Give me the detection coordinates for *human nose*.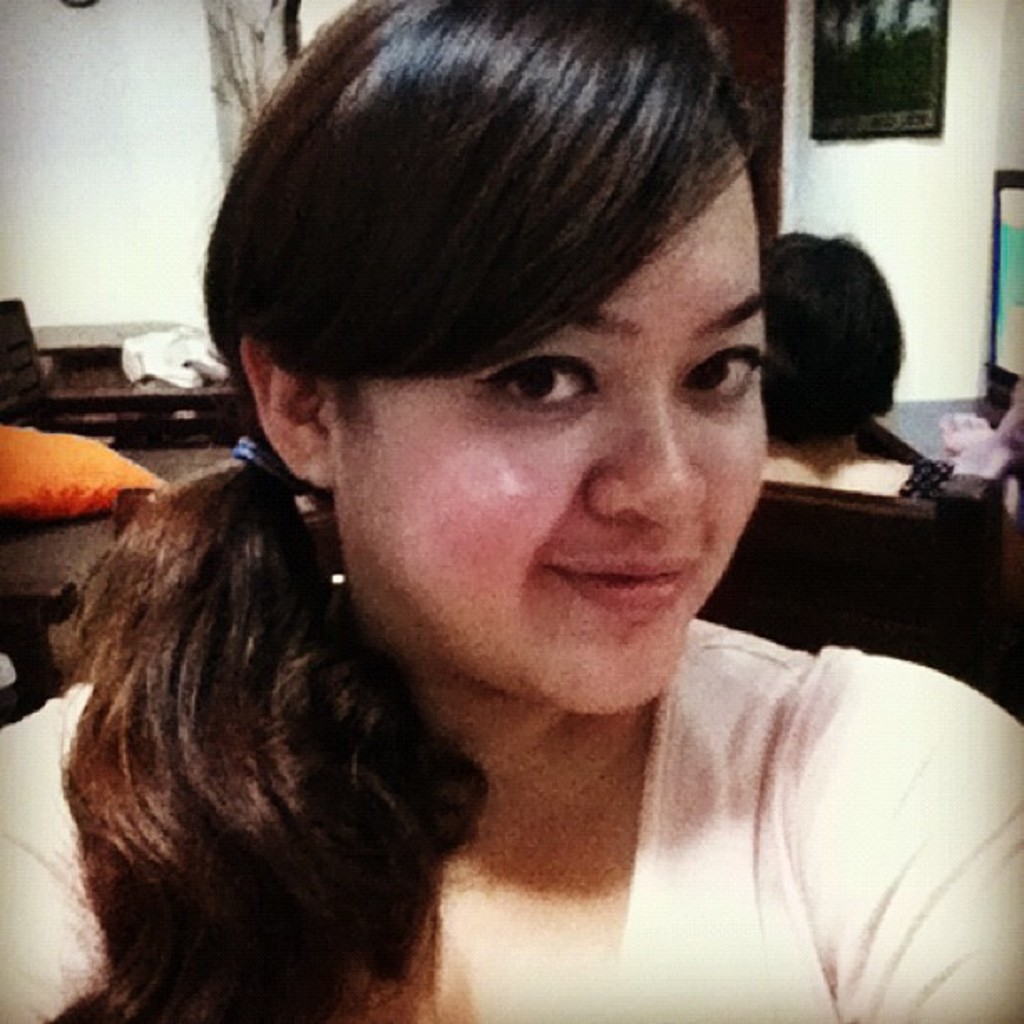
592/387/708/527.
